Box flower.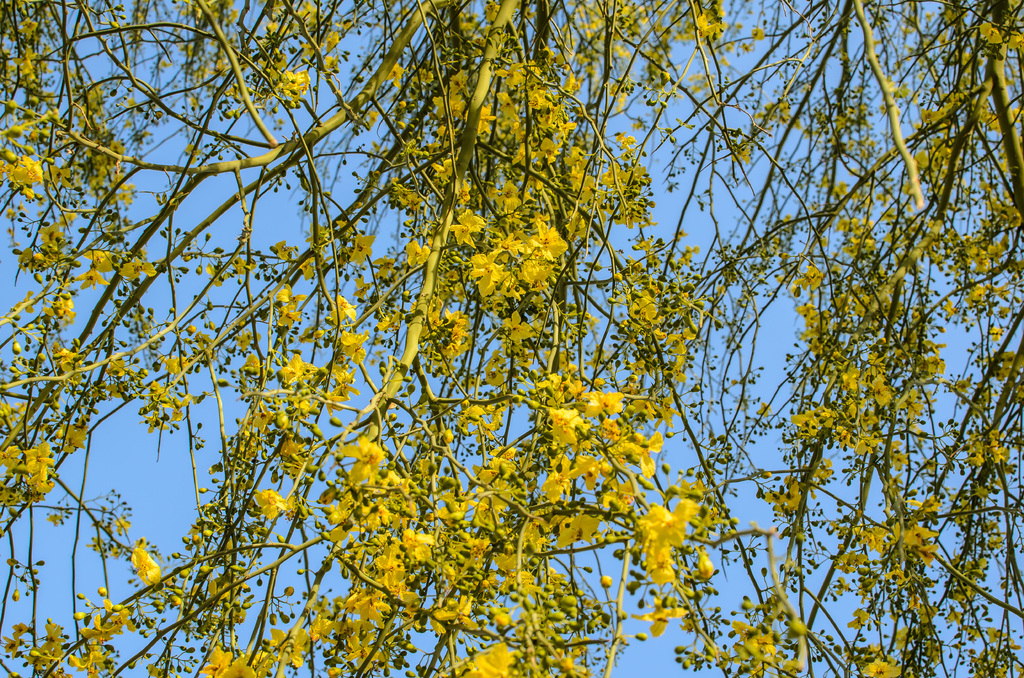
rect(634, 497, 704, 581).
